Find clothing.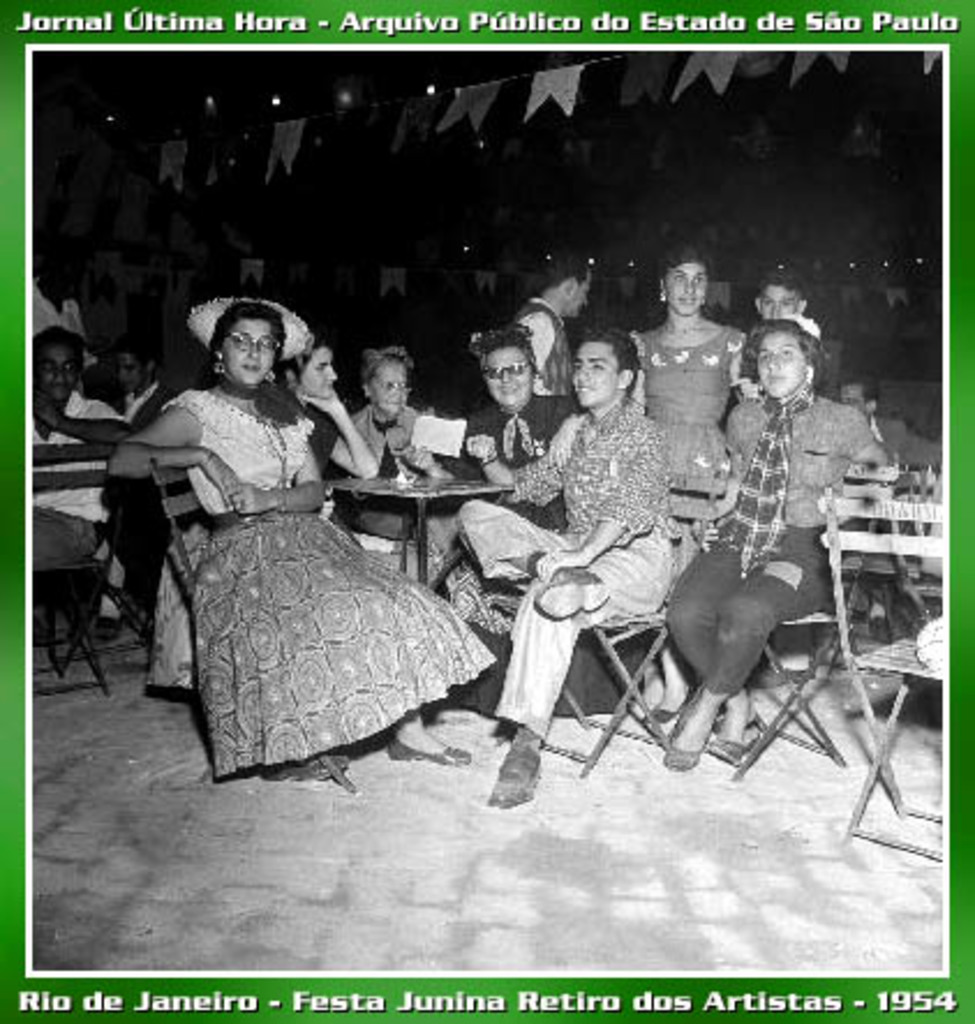
705,381,873,689.
